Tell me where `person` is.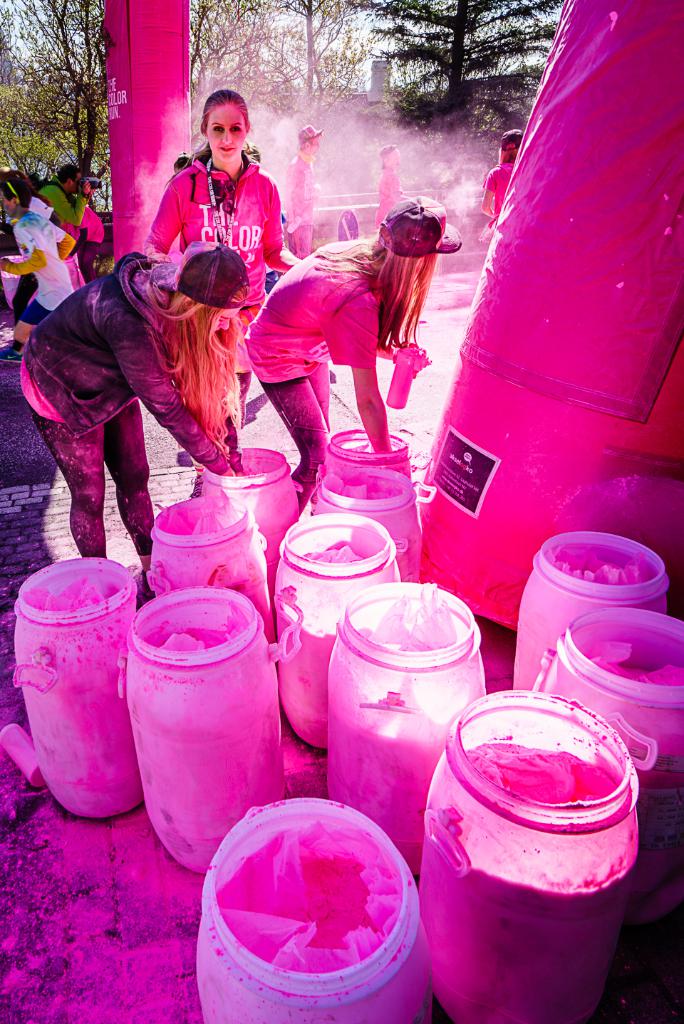
`person` is at Rect(176, 442, 194, 467).
